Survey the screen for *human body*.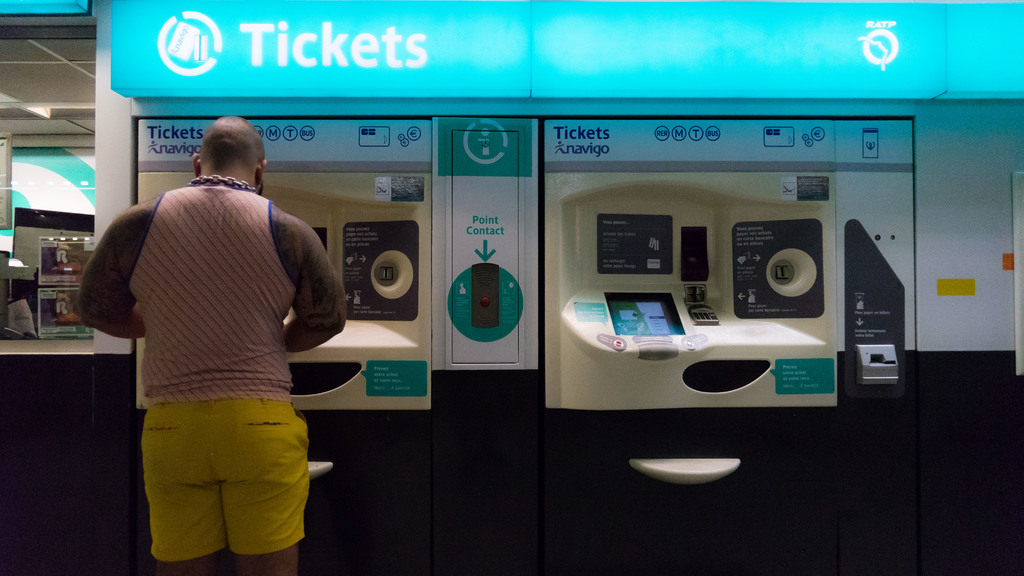
Survey found: {"x1": 90, "y1": 126, "x2": 341, "y2": 575}.
